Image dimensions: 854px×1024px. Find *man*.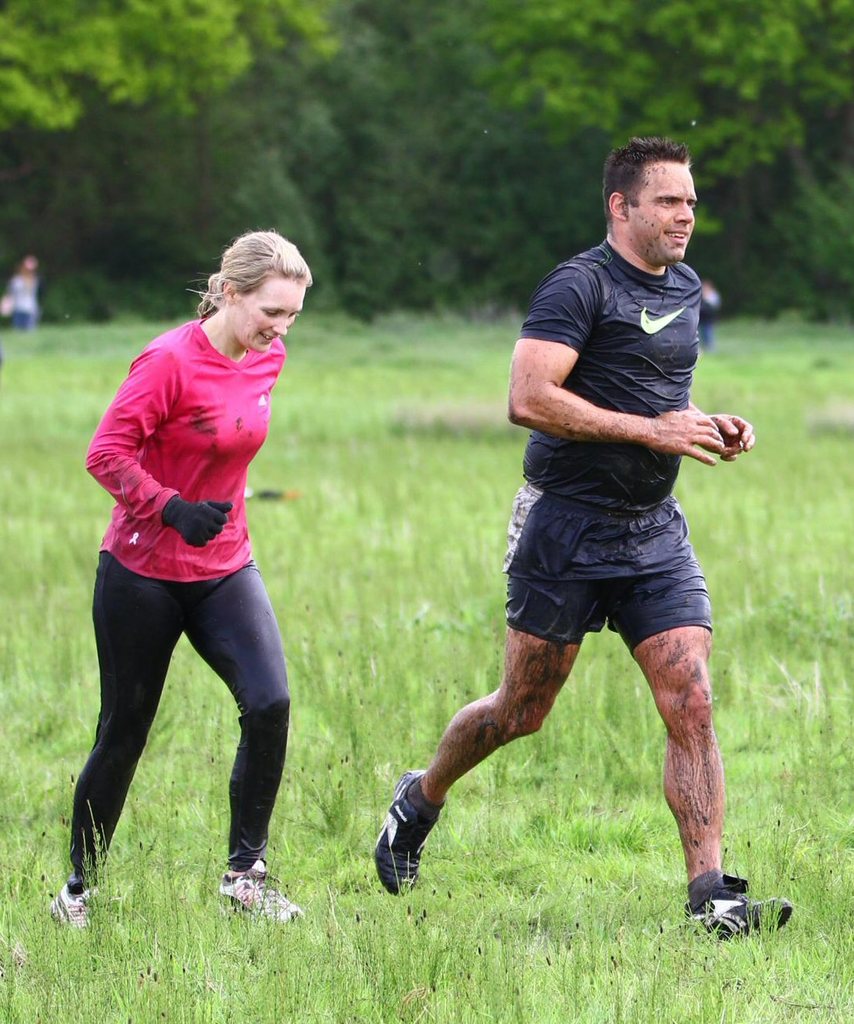
Rect(425, 146, 761, 883).
